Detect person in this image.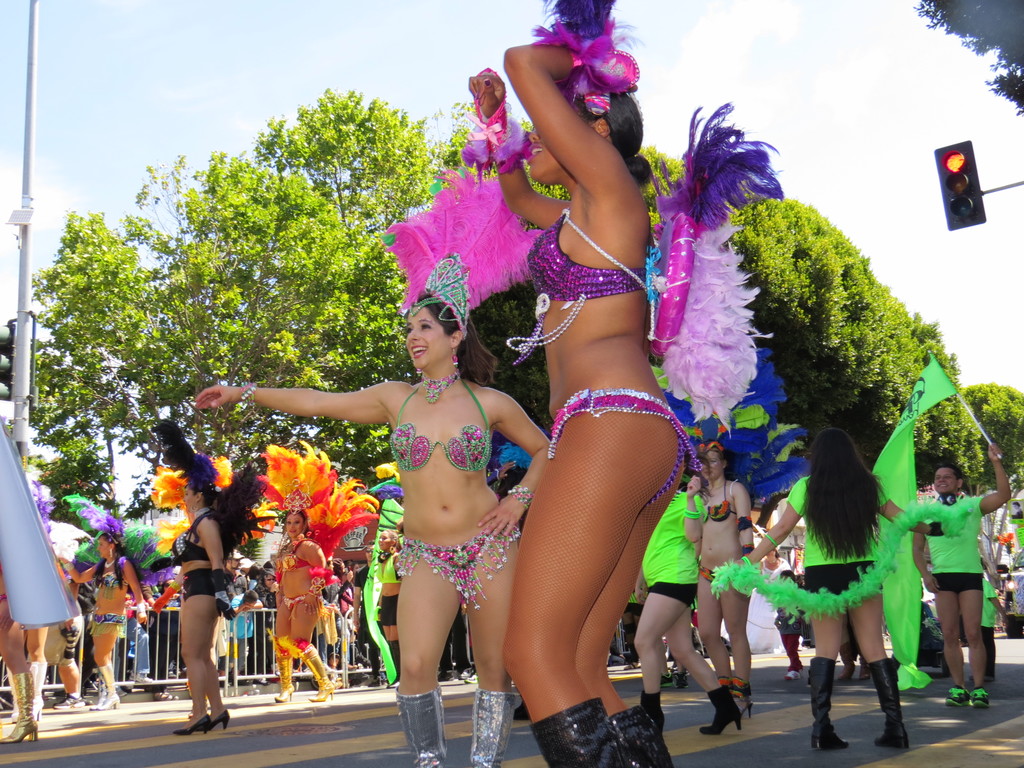
Detection: 916 442 1003 714.
